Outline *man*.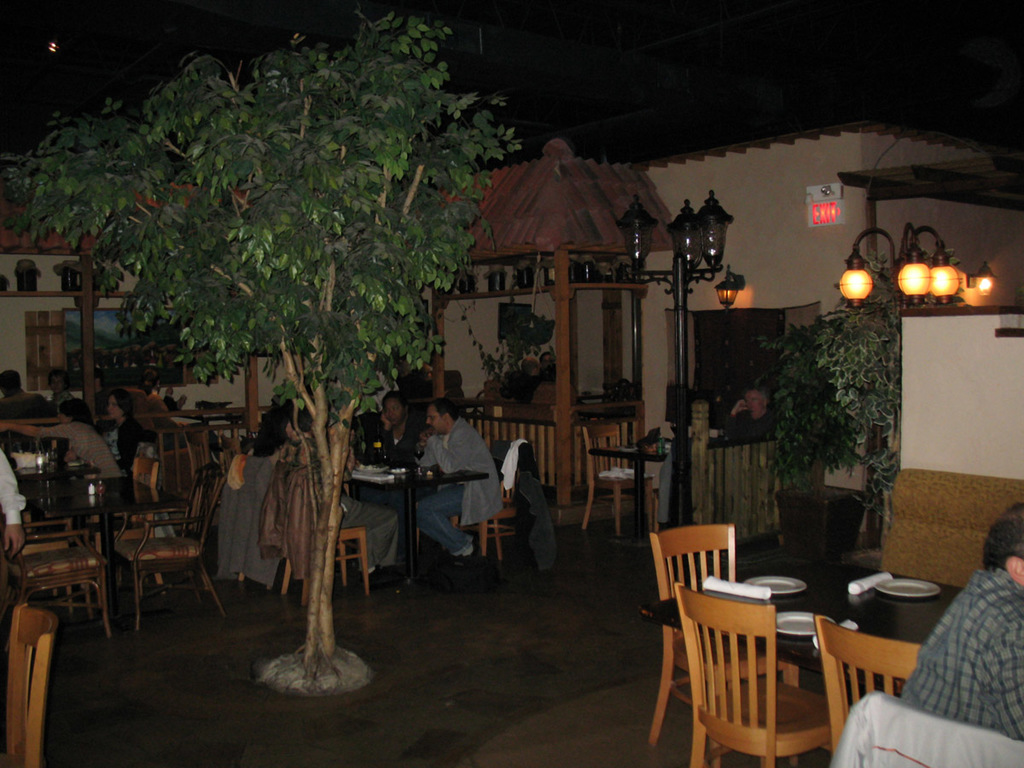
Outline: box(0, 370, 45, 410).
